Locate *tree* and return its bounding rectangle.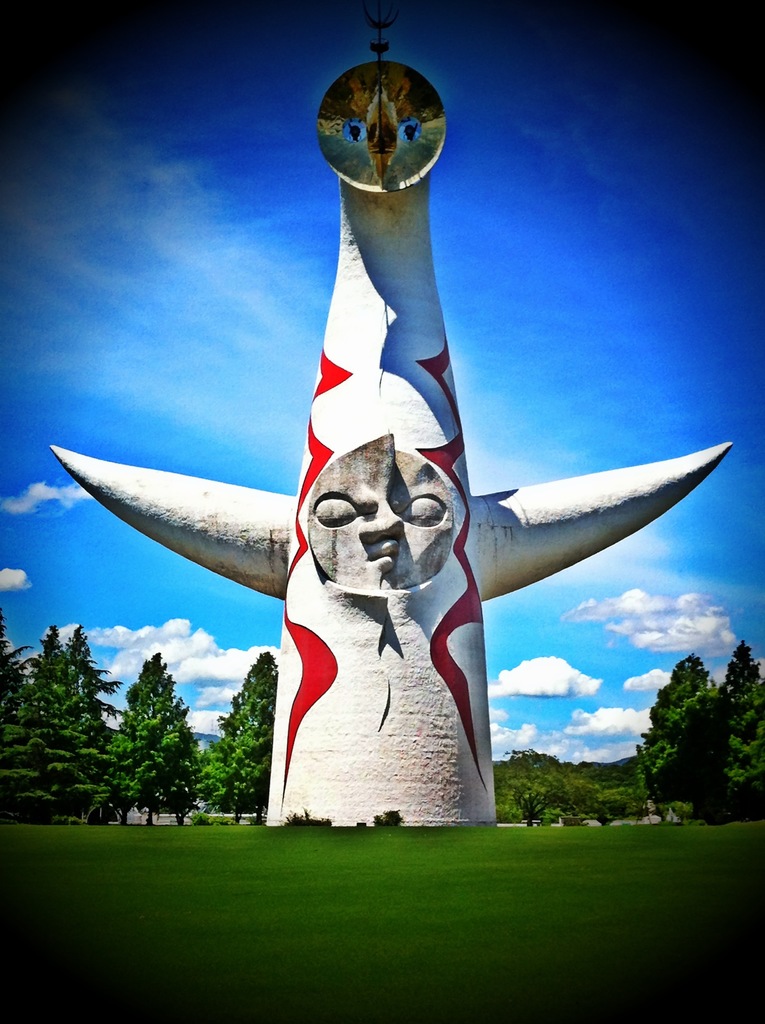
box=[705, 634, 764, 823].
